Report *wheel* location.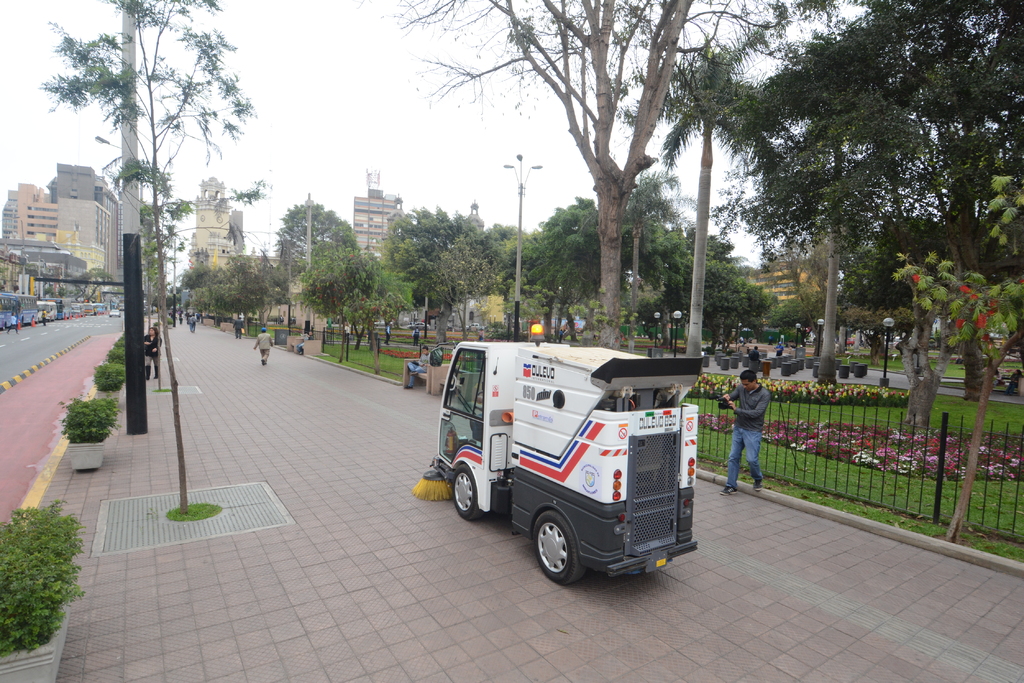
Report: 451,465,486,521.
